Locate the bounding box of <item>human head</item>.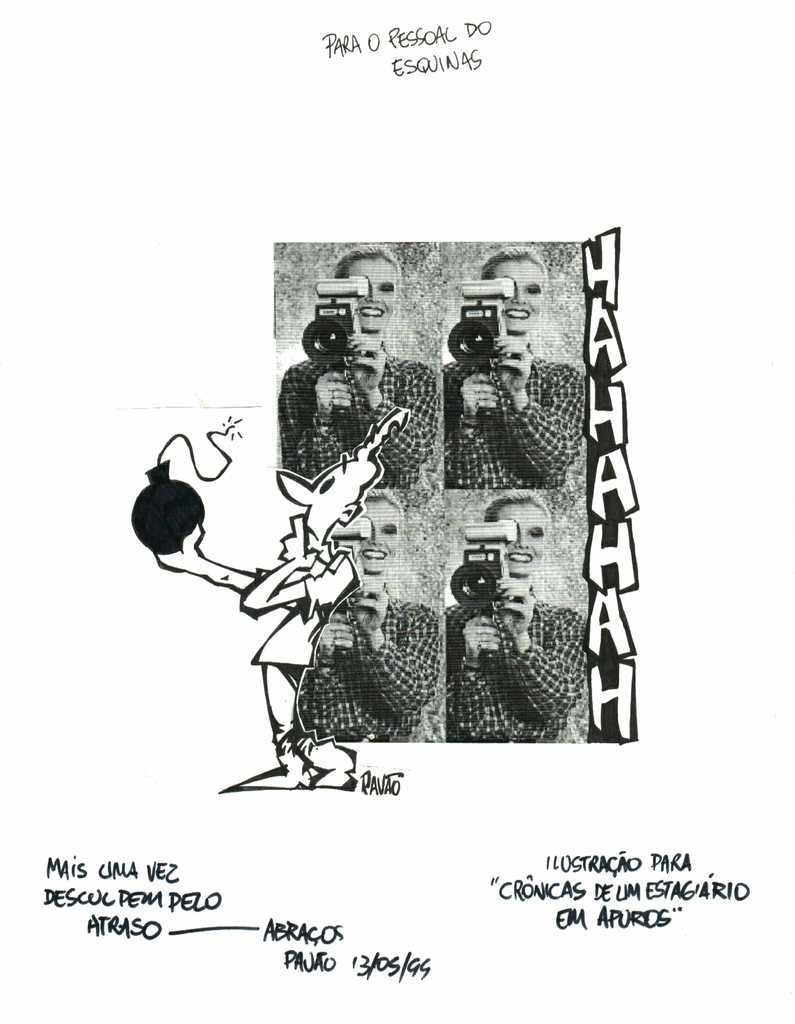
Bounding box: [335,243,397,338].
